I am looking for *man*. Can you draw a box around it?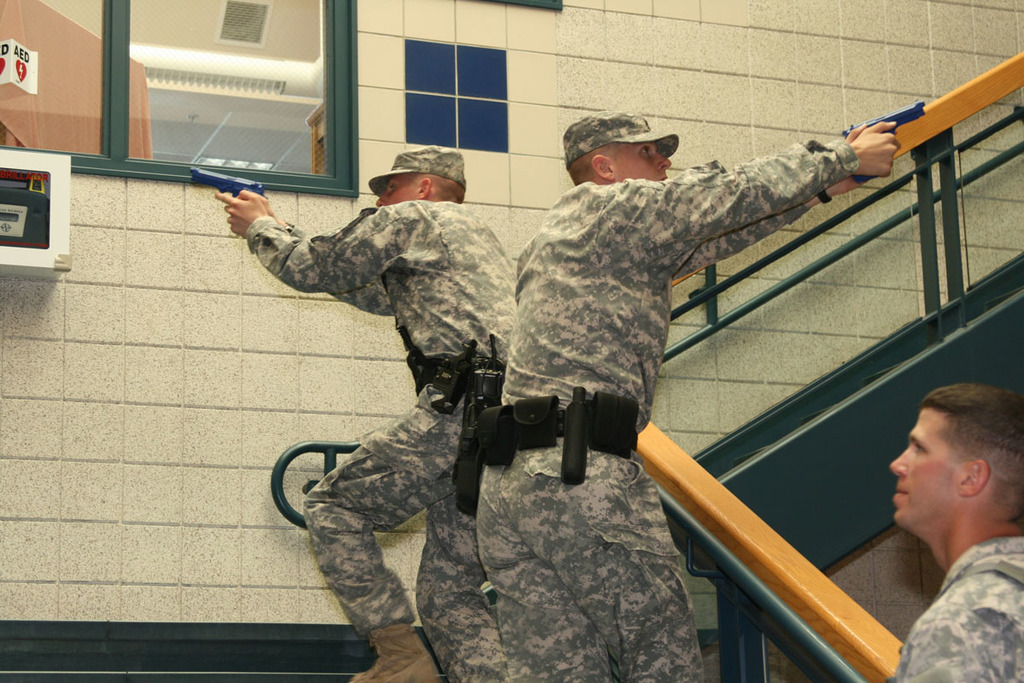
Sure, the bounding box is {"x1": 213, "y1": 144, "x2": 518, "y2": 682}.
